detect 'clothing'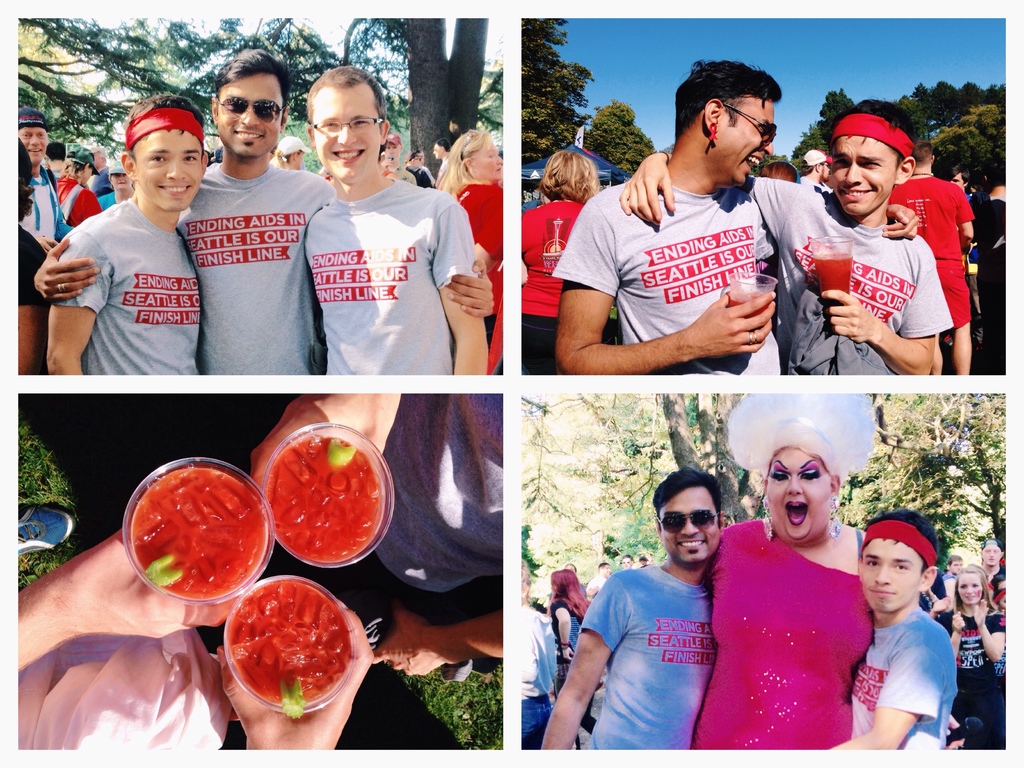
Rect(884, 175, 973, 262)
